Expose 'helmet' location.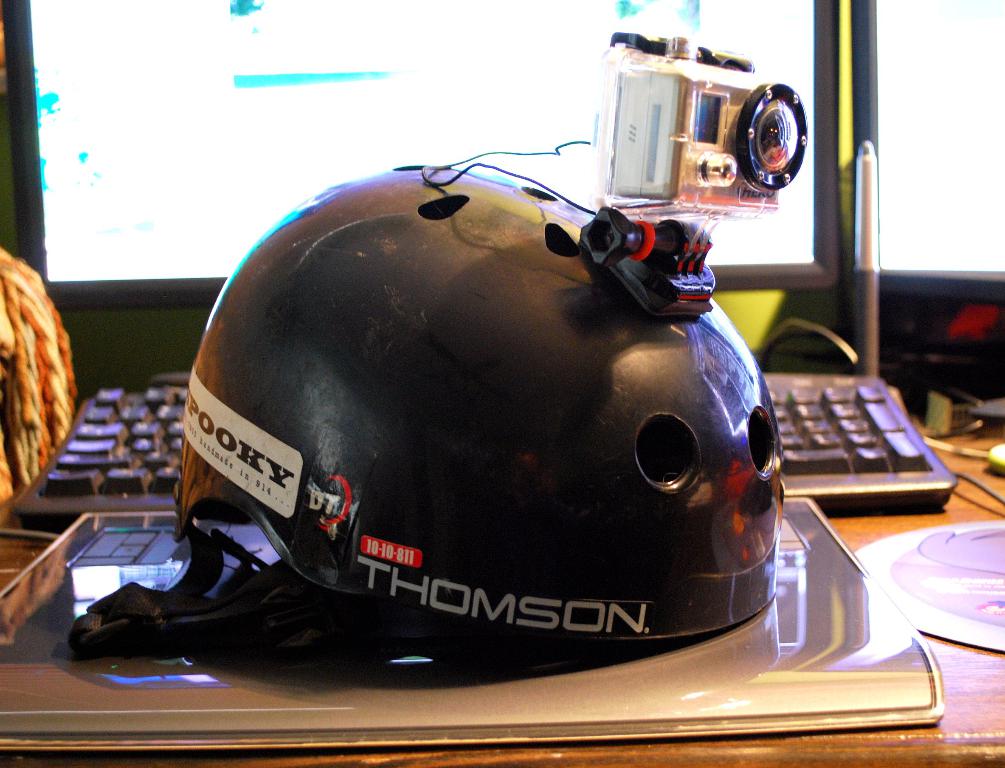
Exposed at <box>180,163,795,650</box>.
